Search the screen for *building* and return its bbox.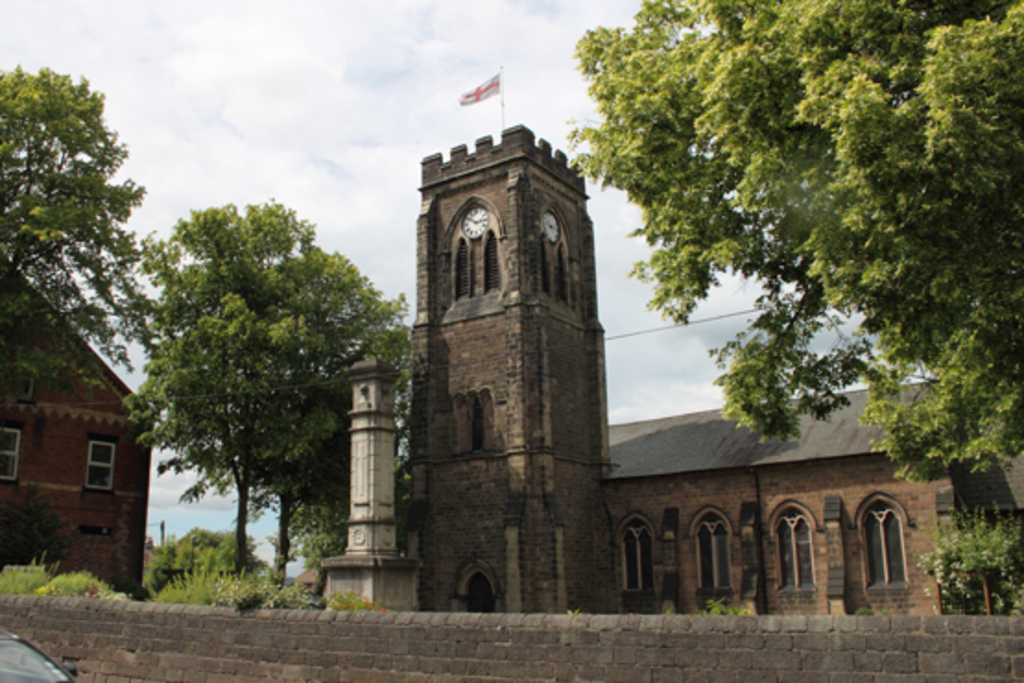
Found: 408/127/1022/607.
